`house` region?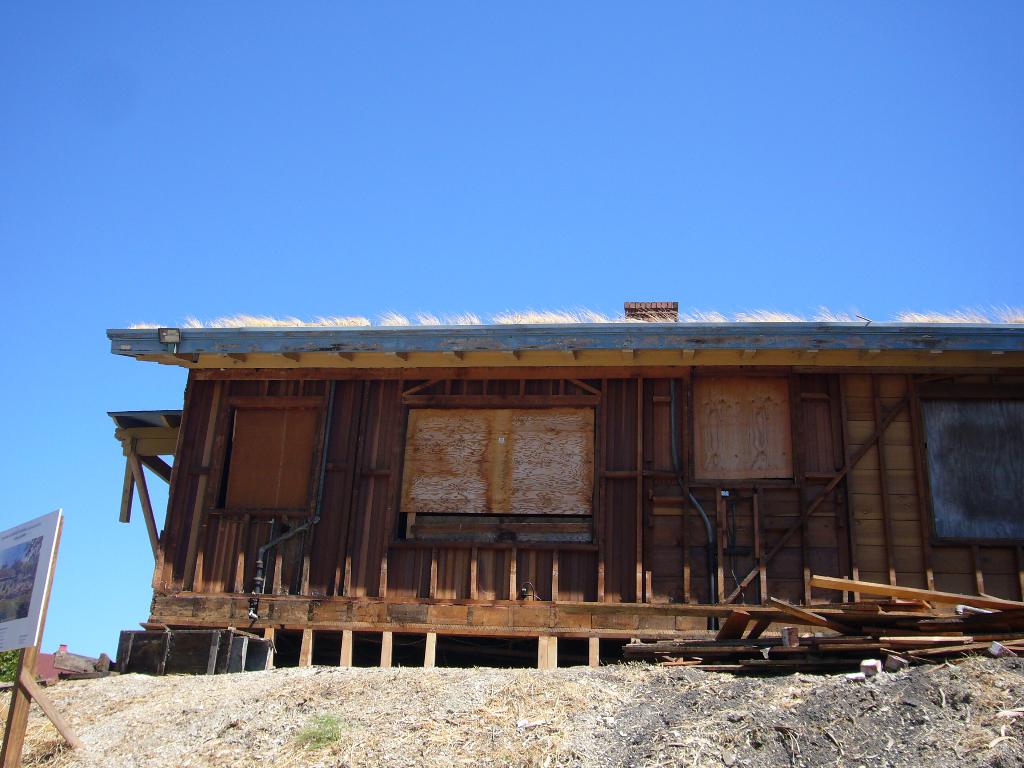
(86, 271, 1000, 694)
